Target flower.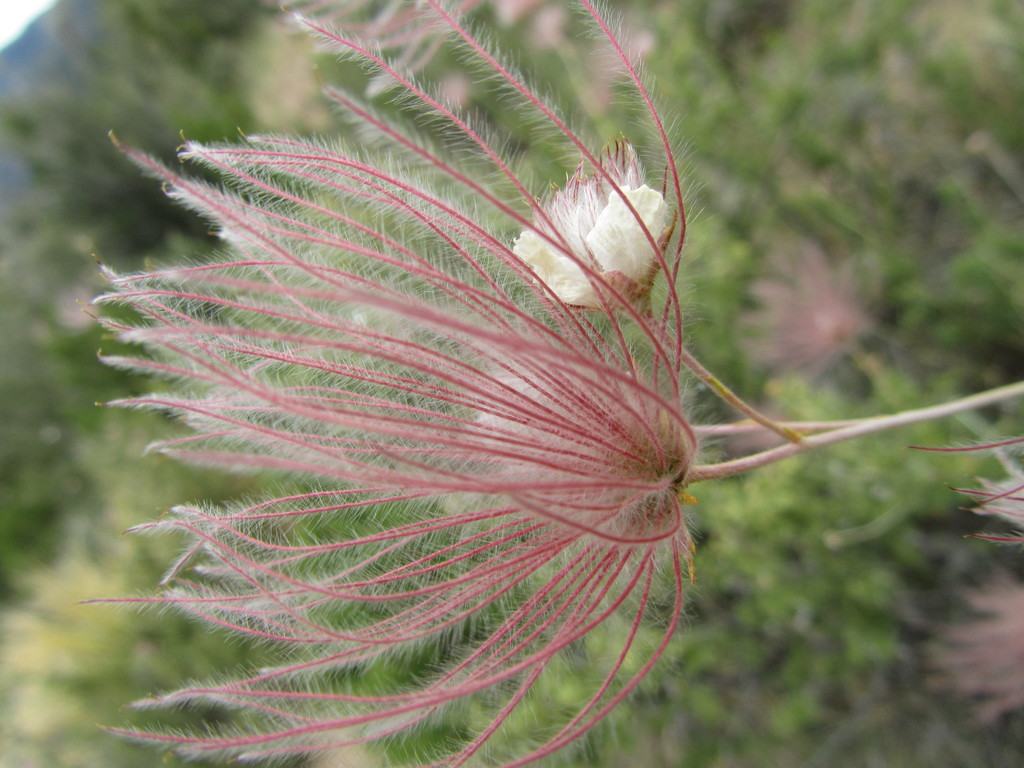
Target region: box=[906, 439, 1023, 545].
